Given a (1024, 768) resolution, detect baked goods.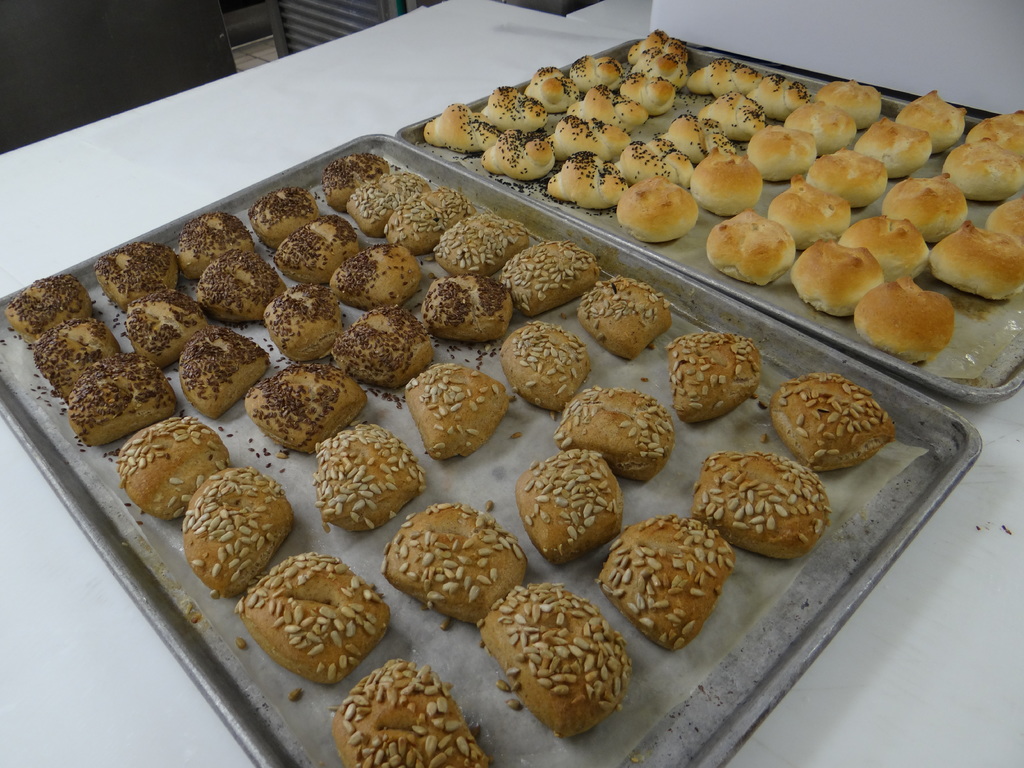
box=[270, 214, 356, 286].
